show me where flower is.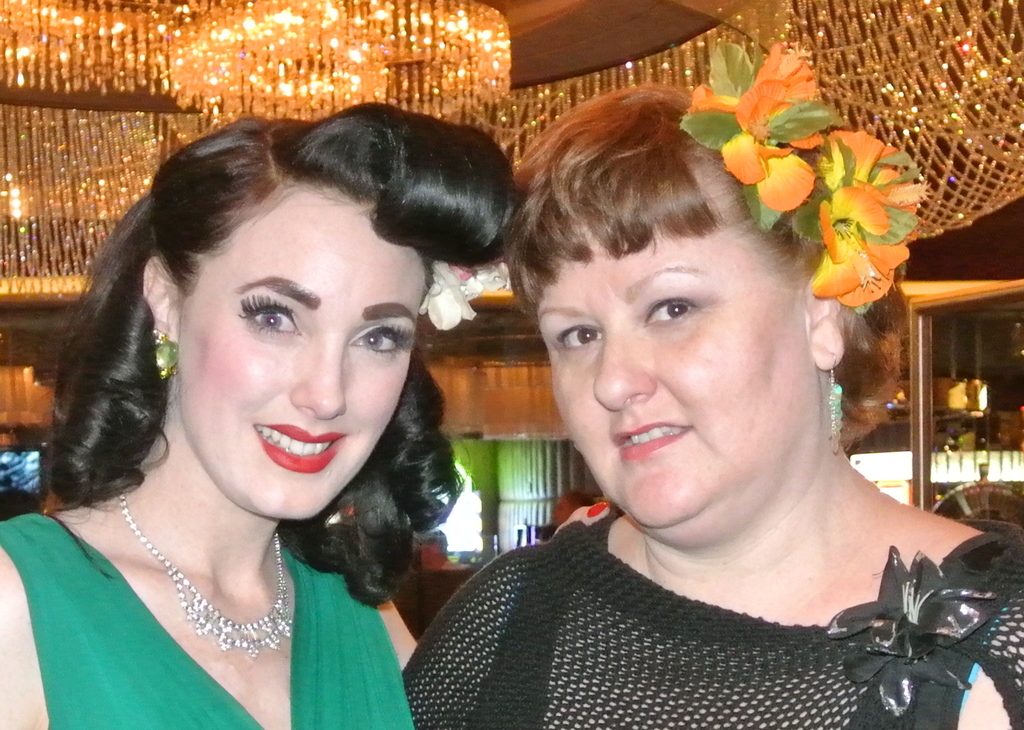
flower is at bbox(691, 39, 833, 206).
